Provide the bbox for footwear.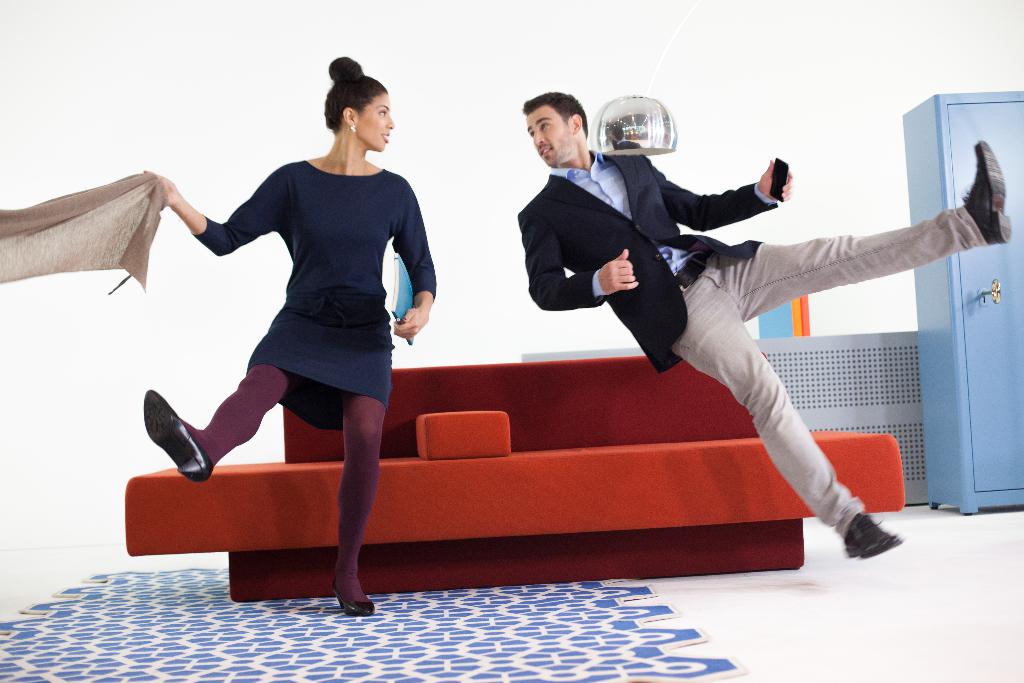
[129, 396, 201, 493].
